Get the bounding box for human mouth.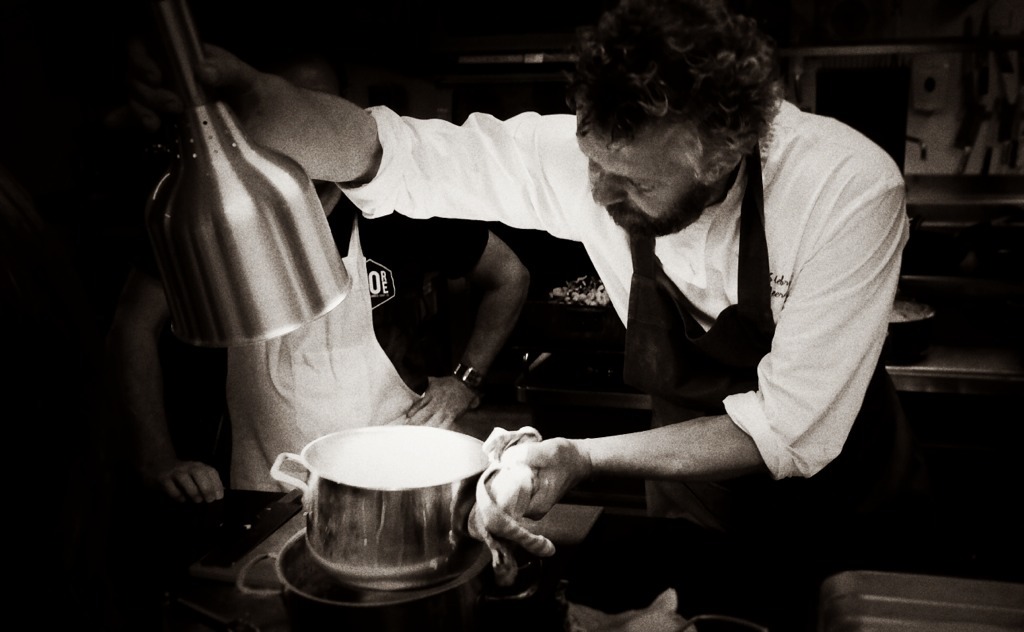
x1=607 y1=209 x2=643 y2=223.
